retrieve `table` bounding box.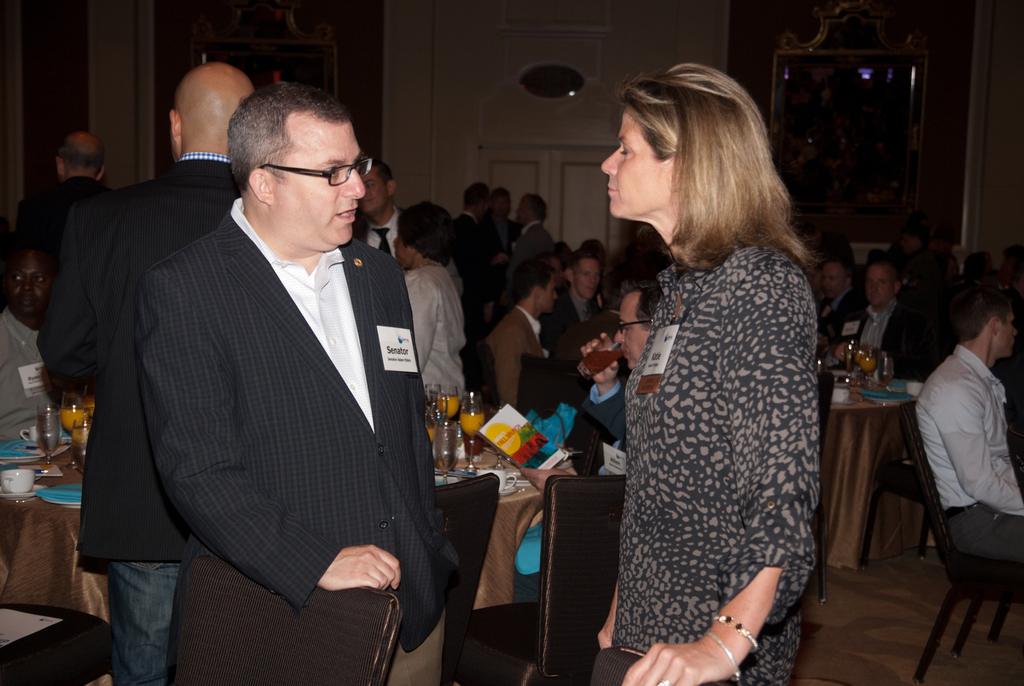
Bounding box: {"left": 0, "top": 423, "right": 579, "bottom": 623}.
